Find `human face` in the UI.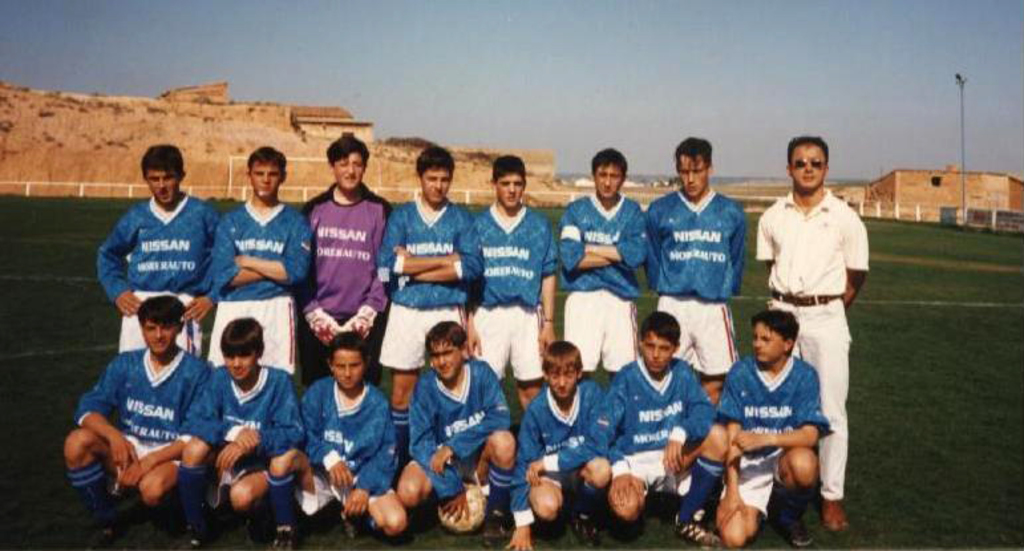
UI element at 333:153:364:191.
